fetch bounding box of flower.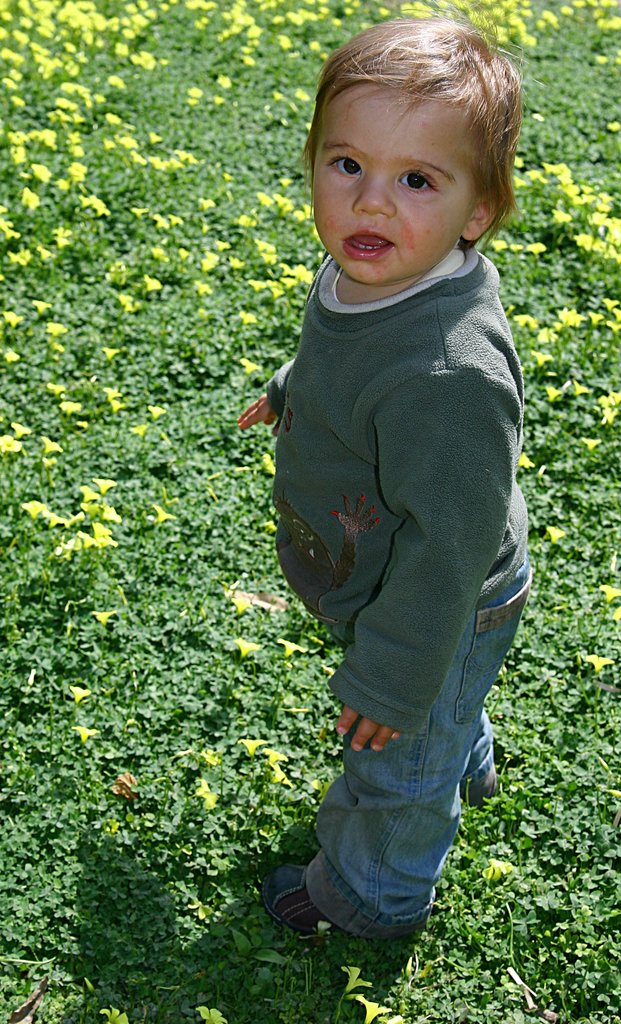
Bbox: pyautogui.locateOnScreen(96, 1005, 122, 1023).
